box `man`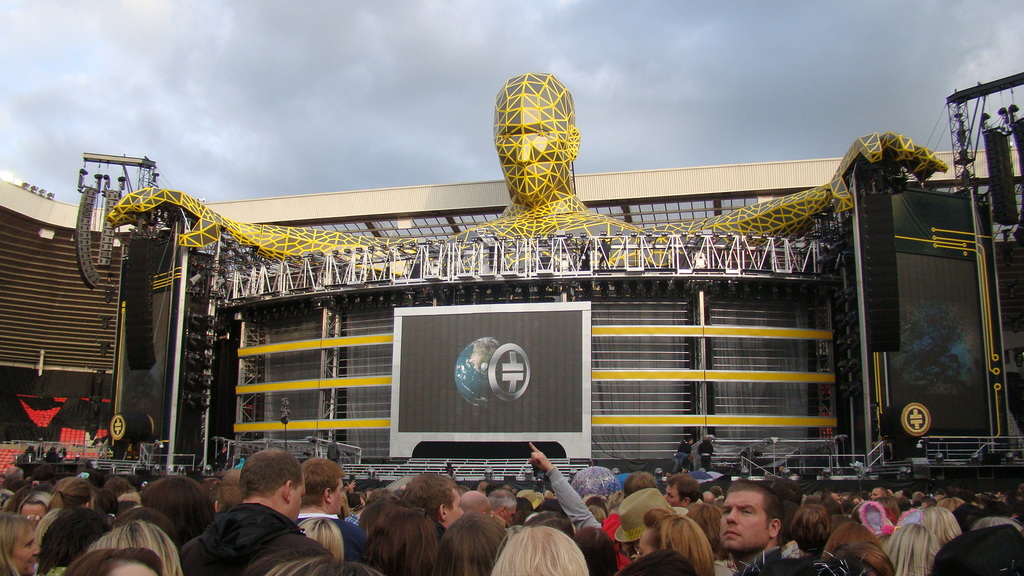
867 483 888 498
